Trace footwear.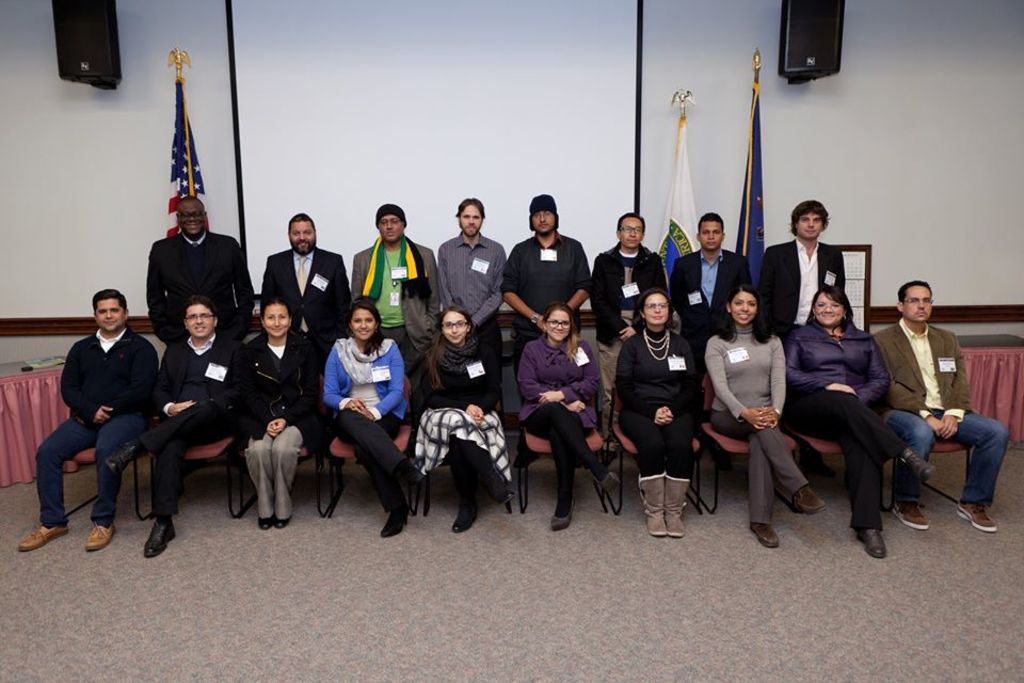
Traced to (left=381, top=507, right=407, bottom=537).
